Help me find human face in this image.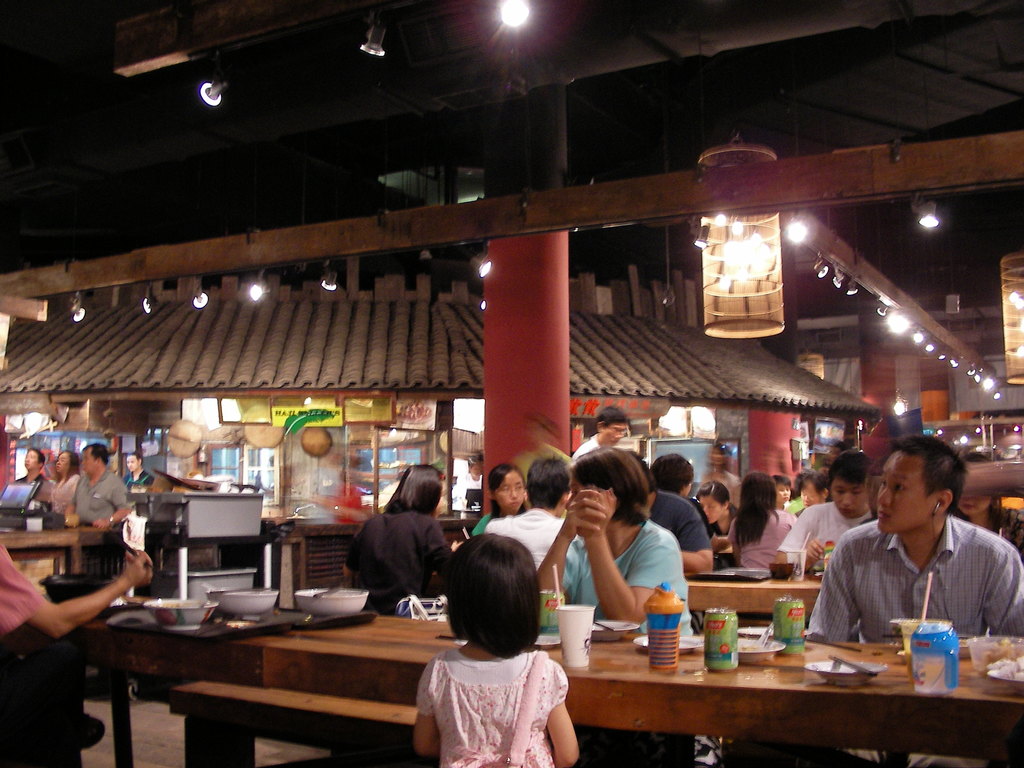
Found it: [125, 451, 141, 471].
